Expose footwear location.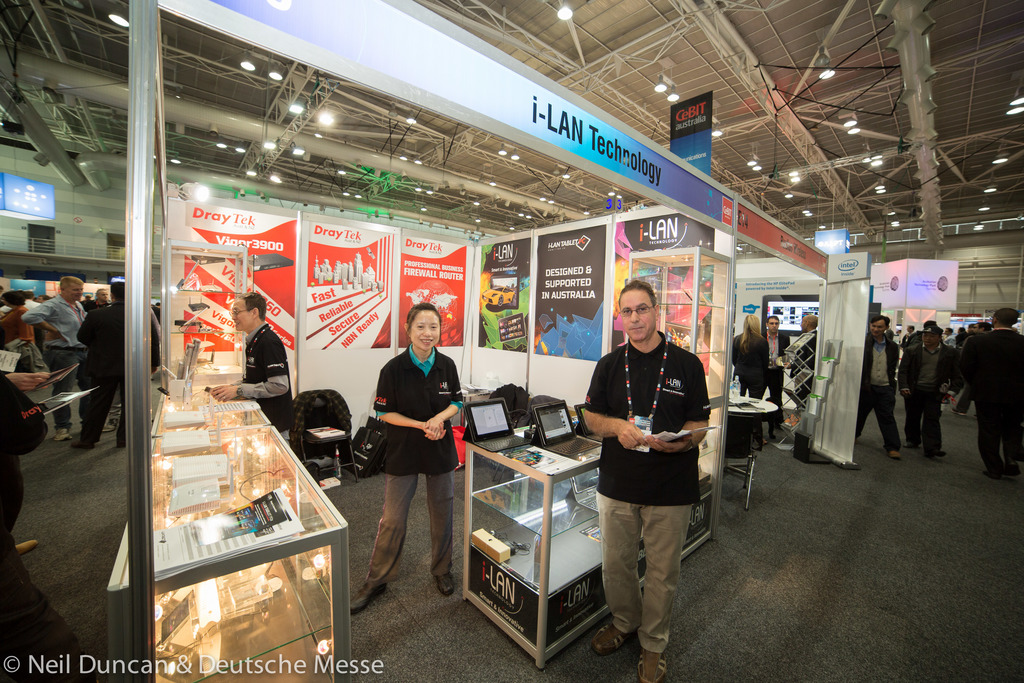
Exposed at [886,445,901,461].
